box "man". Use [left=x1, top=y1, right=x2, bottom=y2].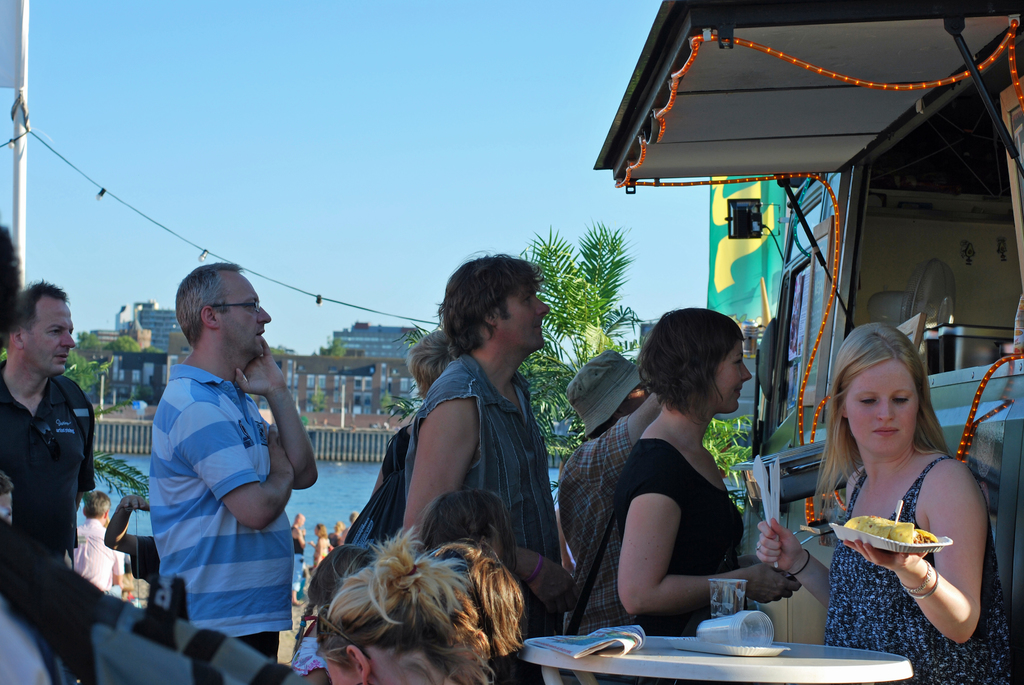
[left=122, top=251, right=314, bottom=666].
